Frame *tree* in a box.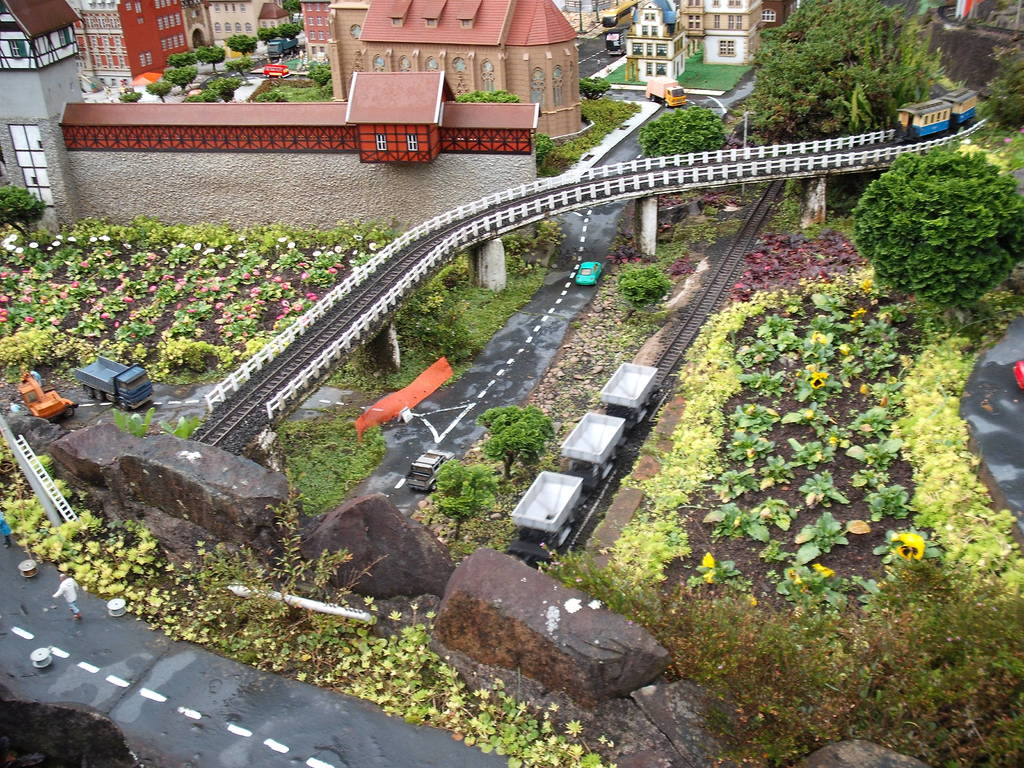
854:147:1023:310.
